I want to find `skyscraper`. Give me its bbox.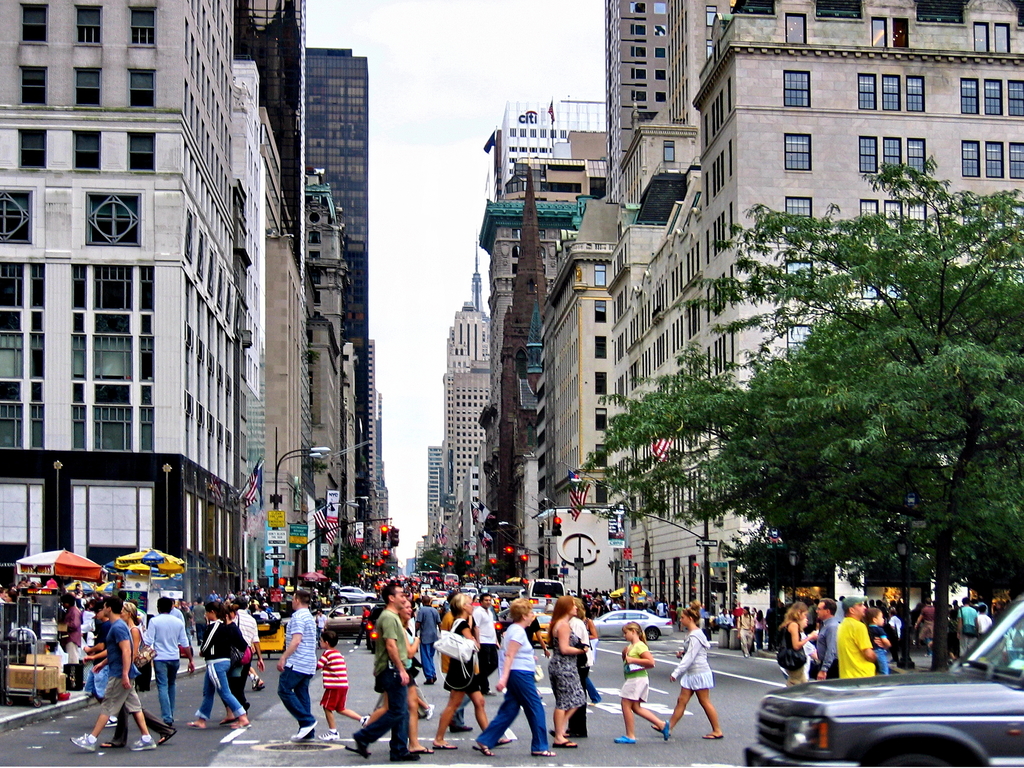
[541, 0, 1023, 628].
